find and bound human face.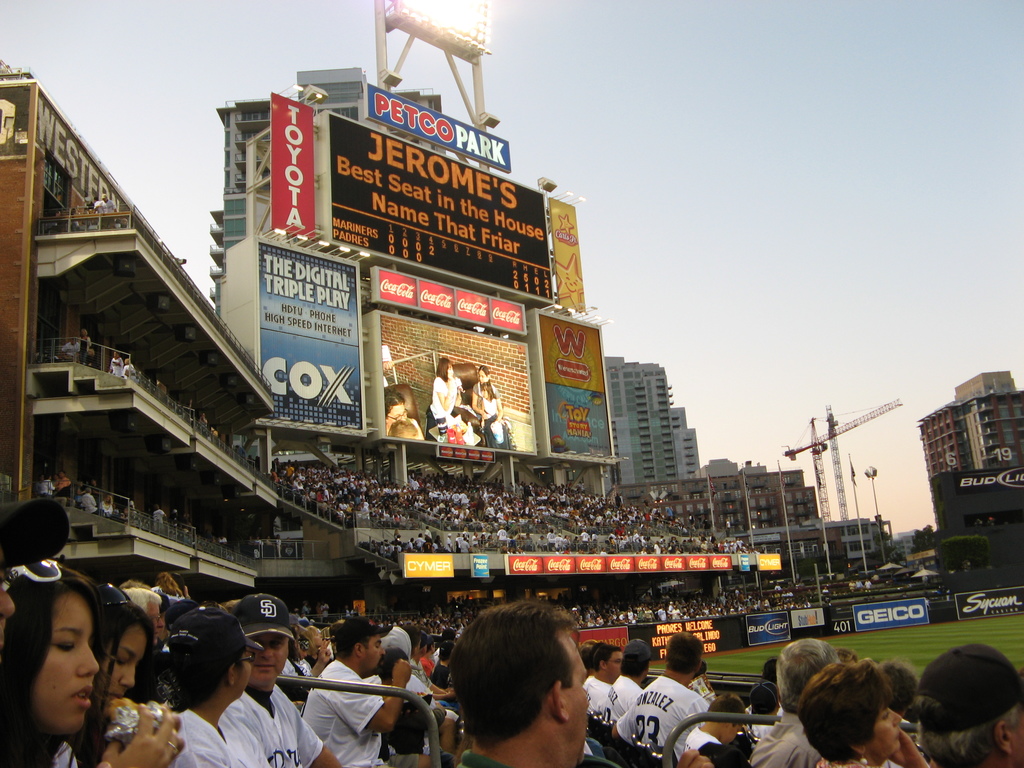
Bound: {"x1": 237, "y1": 653, "x2": 252, "y2": 702}.
